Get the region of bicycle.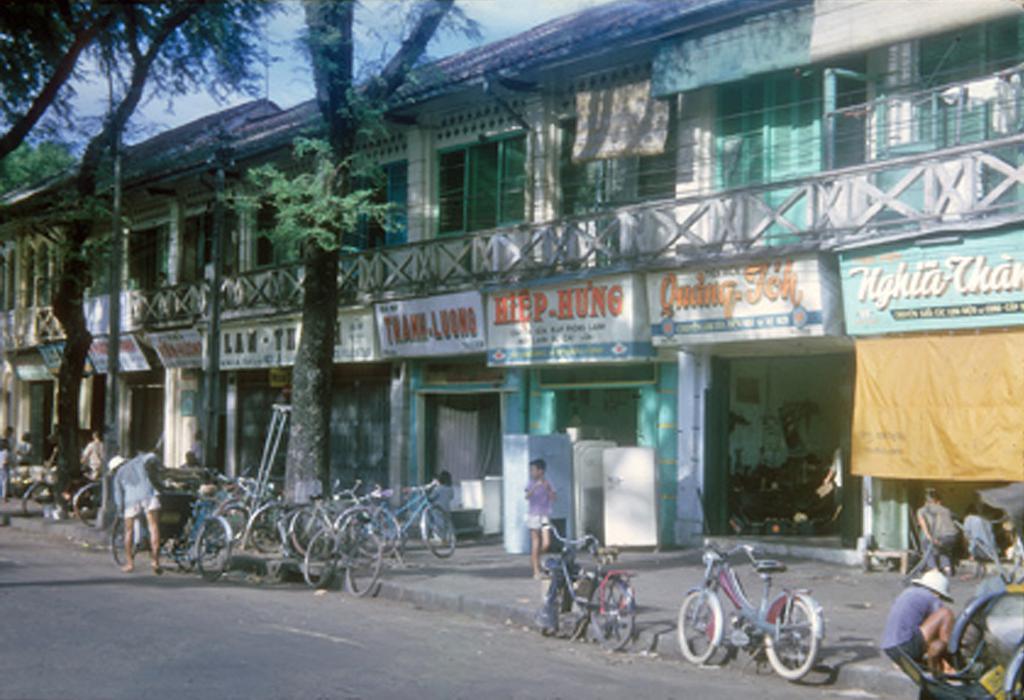
crop(675, 541, 824, 682).
